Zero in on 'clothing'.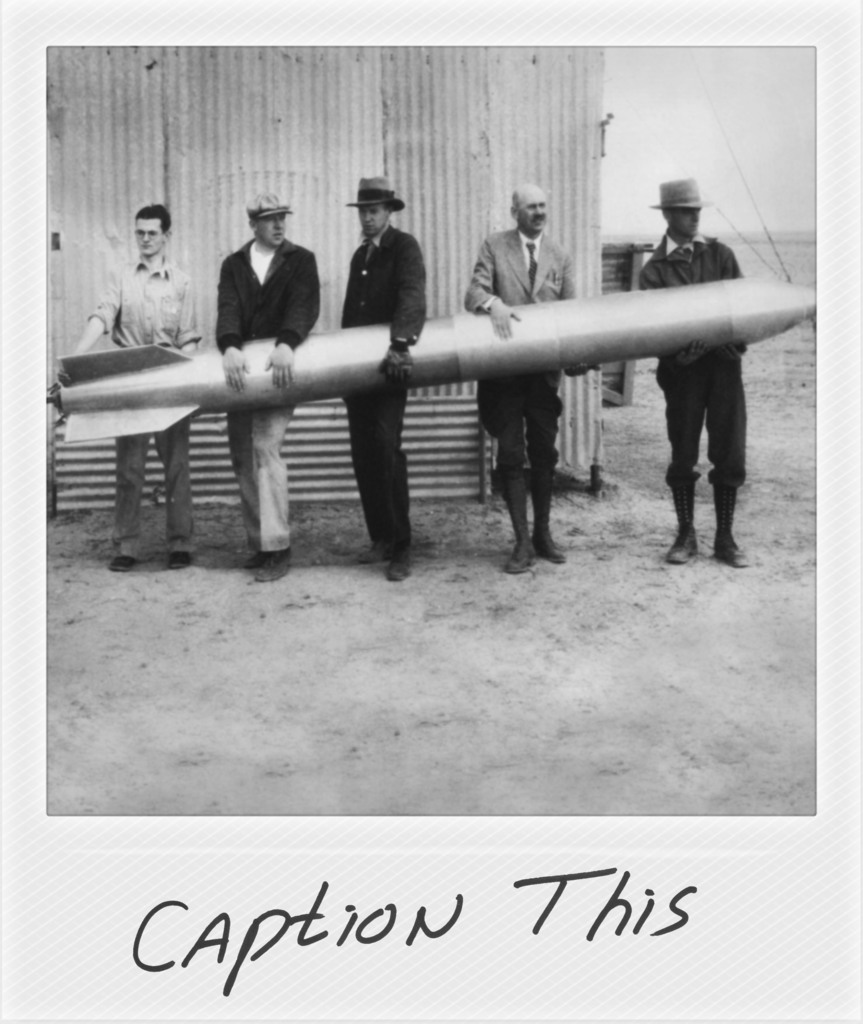
Zeroed in: [x1=341, y1=227, x2=437, y2=554].
